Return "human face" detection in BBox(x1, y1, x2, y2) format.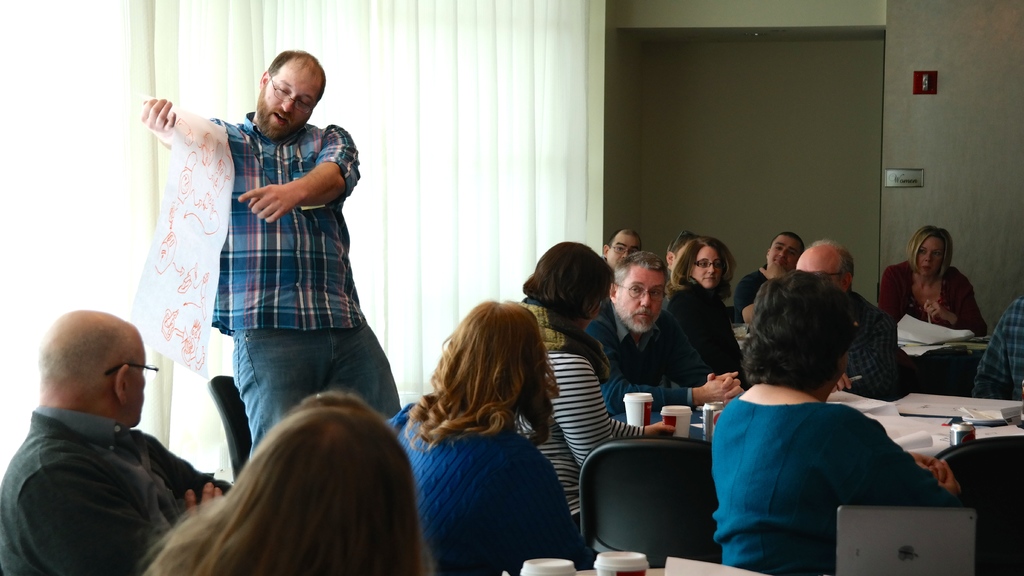
BBox(689, 242, 724, 287).
